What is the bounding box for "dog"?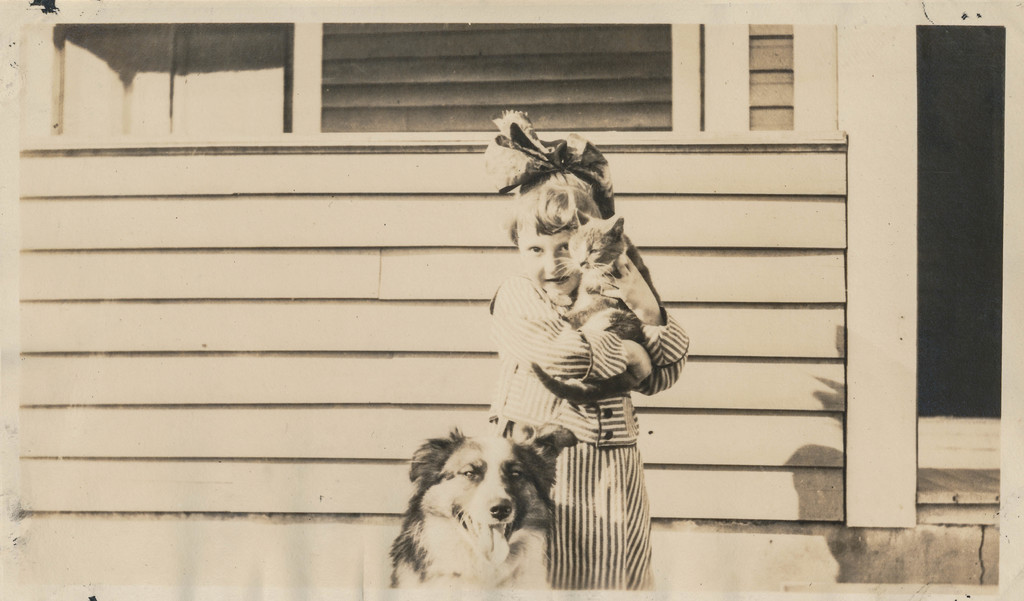
{"left": 388, "top": 421, "right": 582, "bottom": 597}.
